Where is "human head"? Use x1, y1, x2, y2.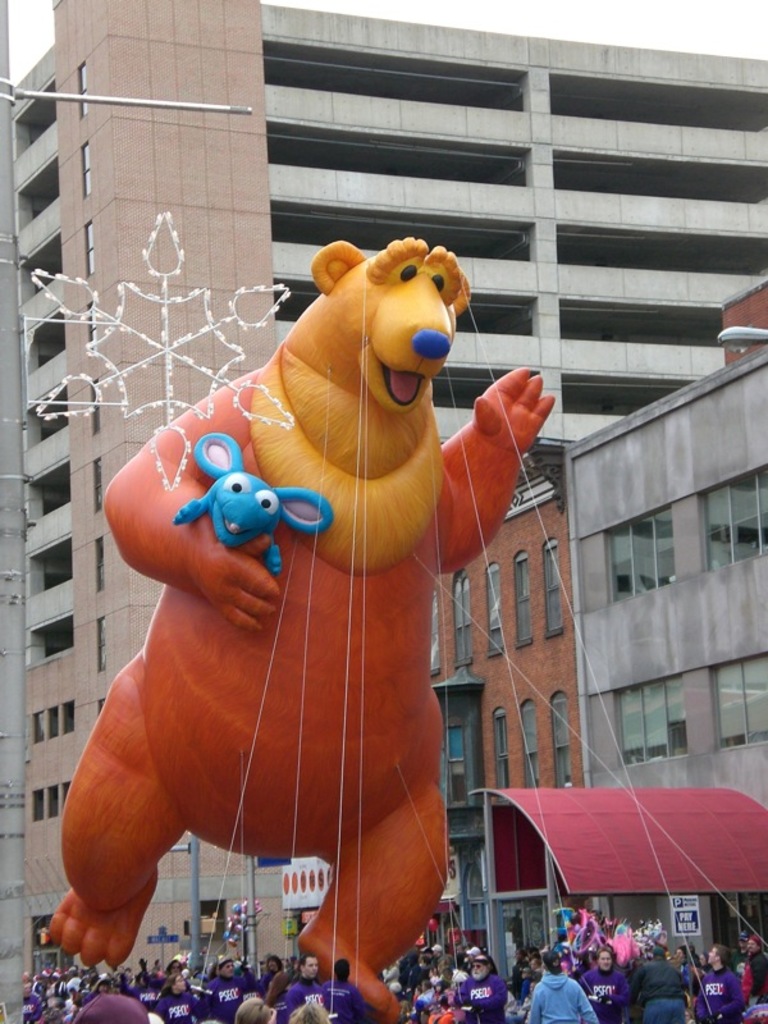
547, 951, 562, 975.
